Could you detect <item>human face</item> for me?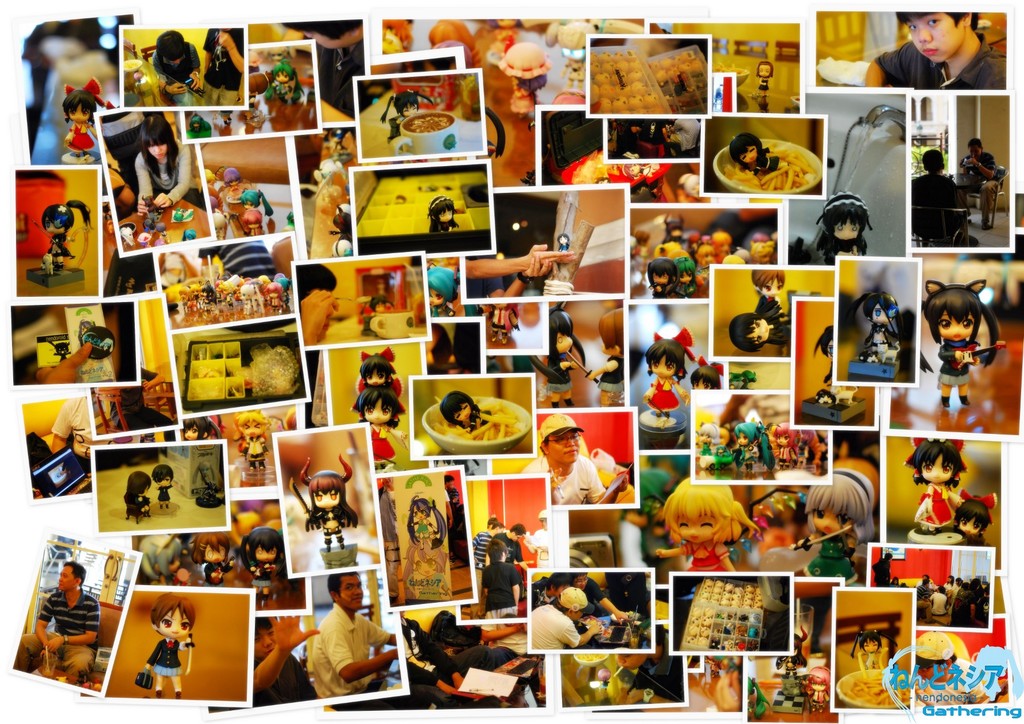
Detection result: 918,449,957,487.
